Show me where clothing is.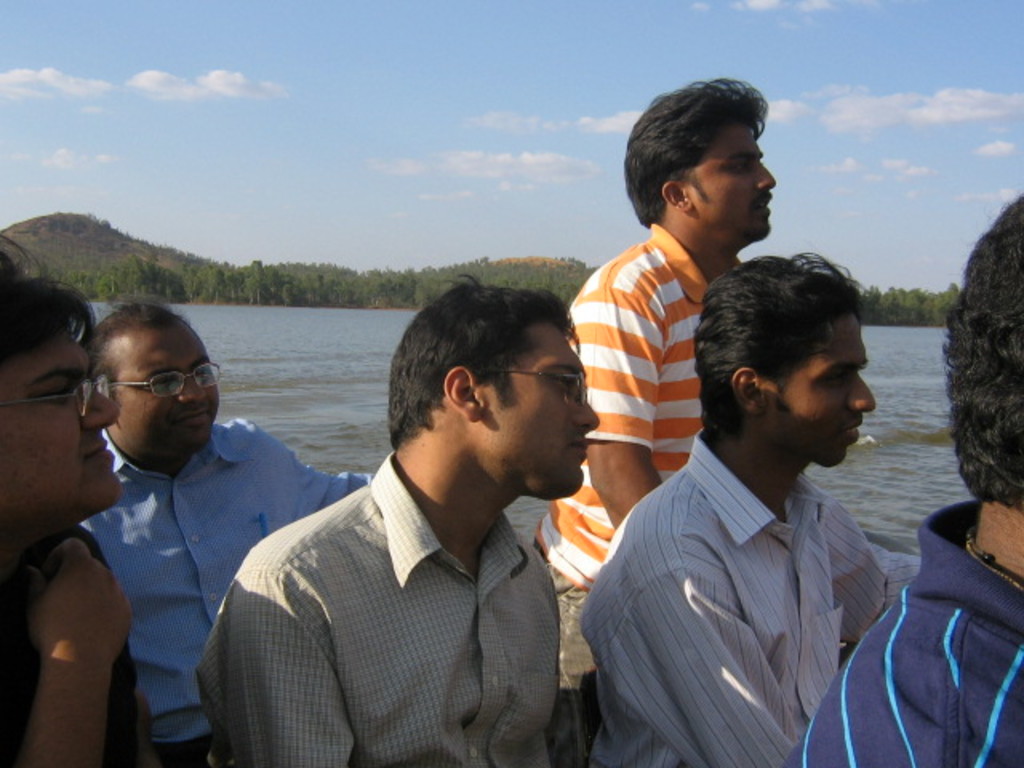
clothing is at bbox=[88, 414, 357, 728].
